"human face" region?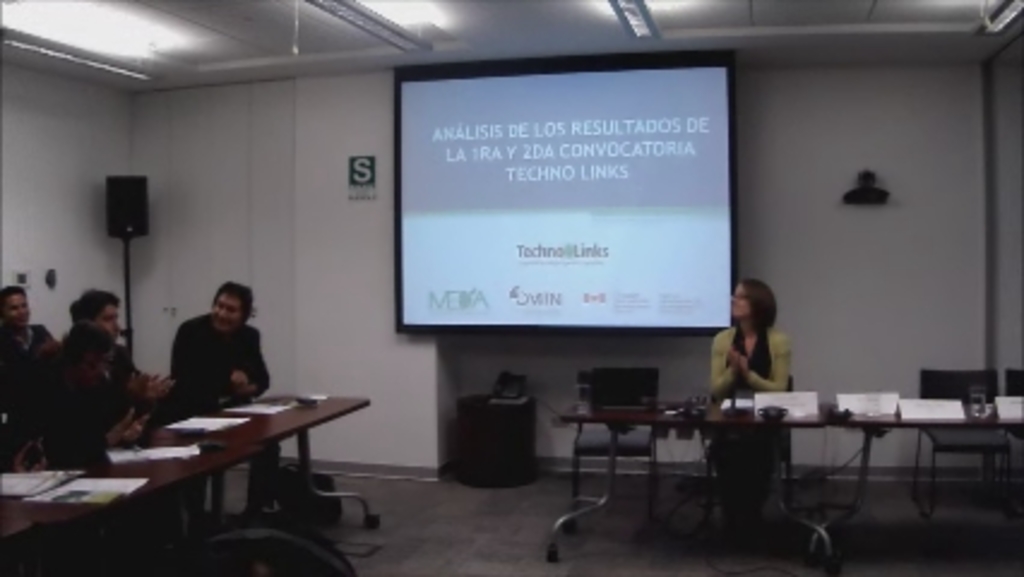
(left=209, top=293, right=240, bottom=332)
